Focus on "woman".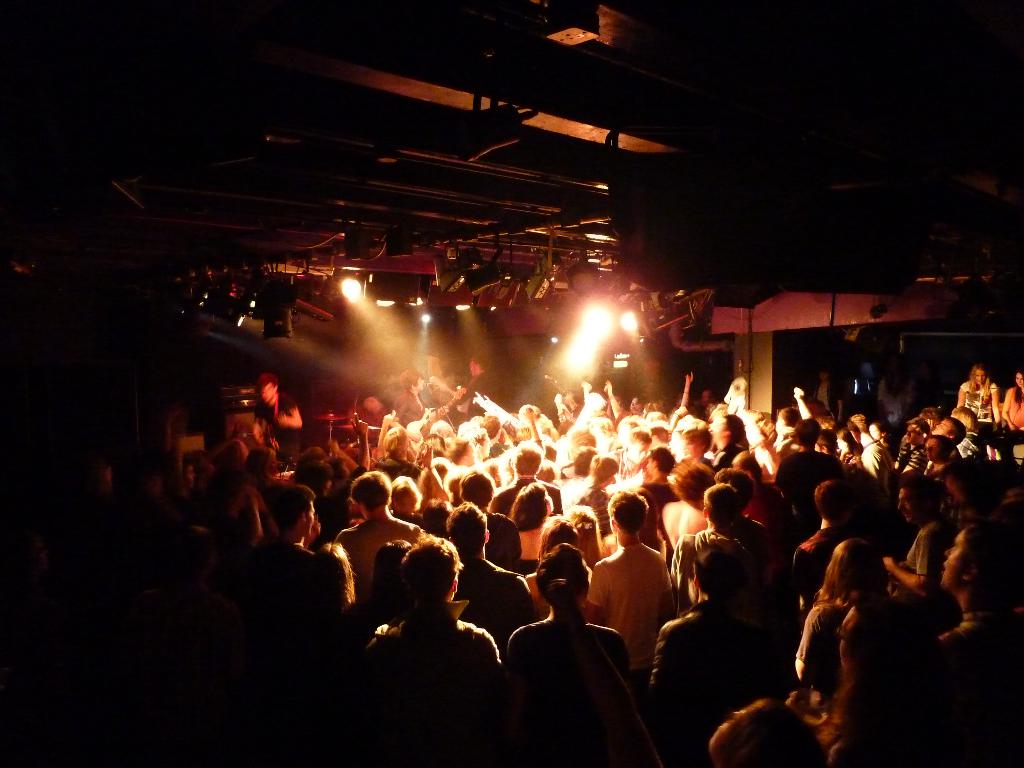
Focused at box(954, 364, 1002, 426).
